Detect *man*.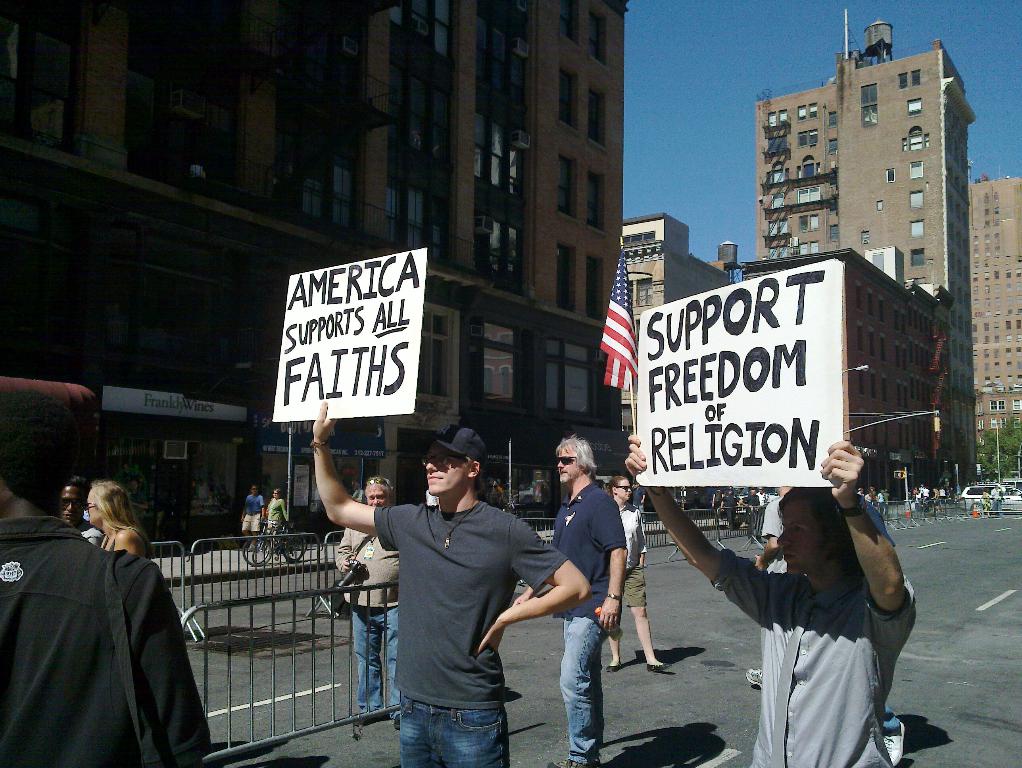
Detected at 344, 438, 564, 762.
